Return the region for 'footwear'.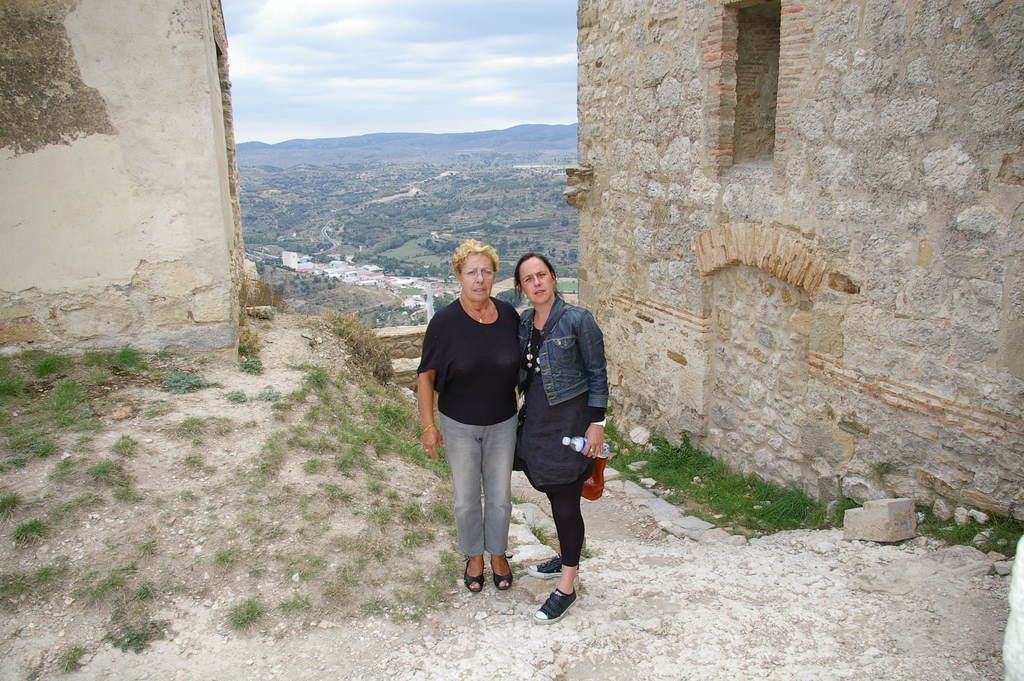
(489,557,514,595).
